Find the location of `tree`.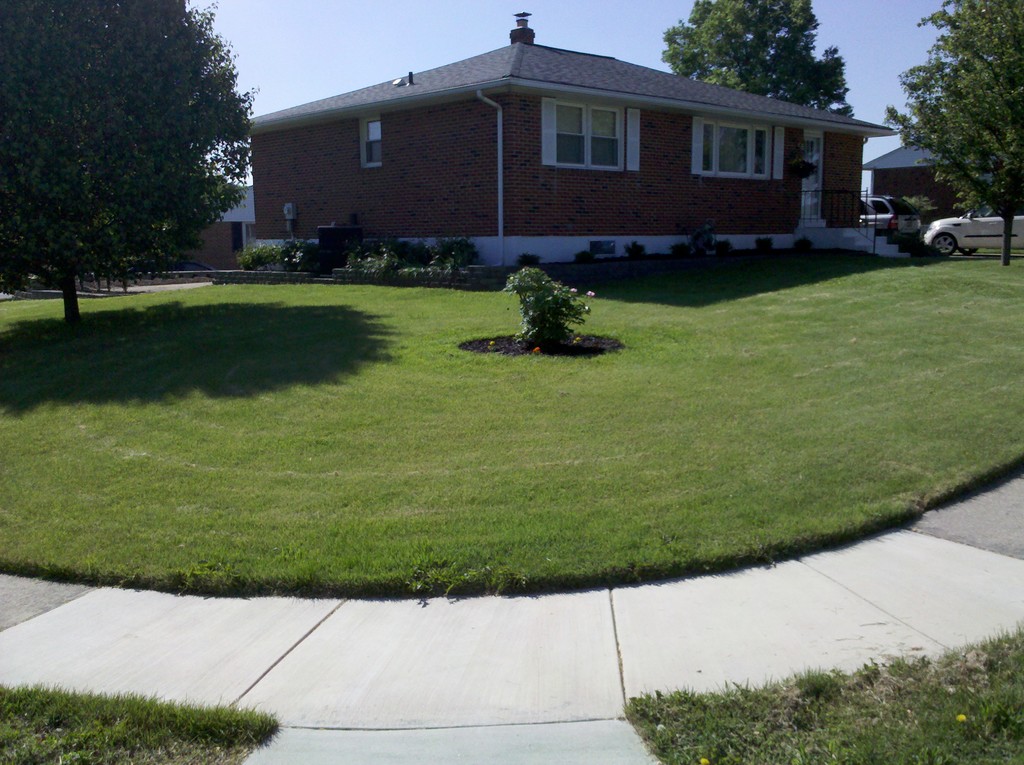
Location: {"left": 12, "top": 4, "right": 262, "bottom": 313}.
